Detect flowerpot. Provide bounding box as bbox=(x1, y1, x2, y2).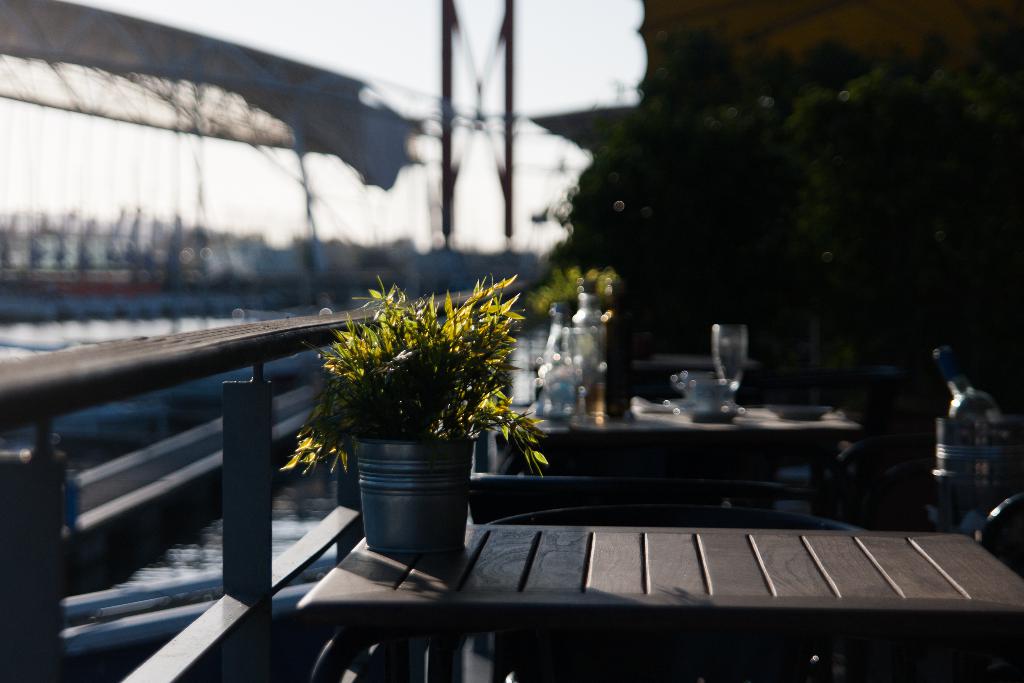
bbox=(347, 410, 484, 556).
